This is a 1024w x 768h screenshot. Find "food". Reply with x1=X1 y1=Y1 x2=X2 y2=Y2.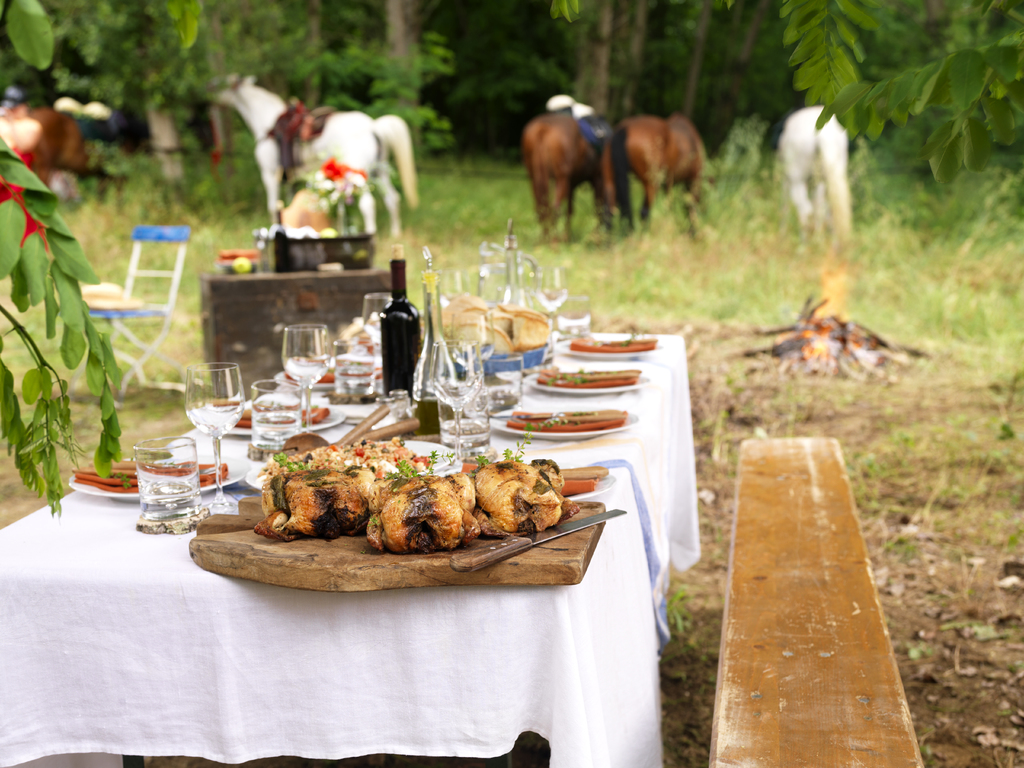
x1=231 y1=255 x2=253 y2=275.
